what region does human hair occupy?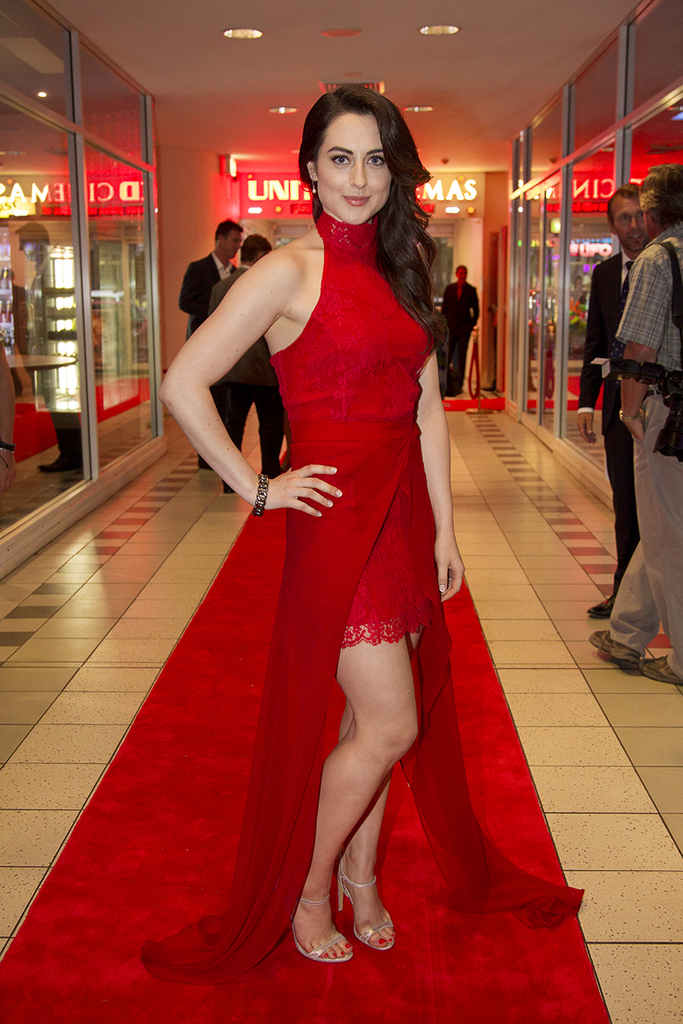
detection(240, 235, 273, 263).
